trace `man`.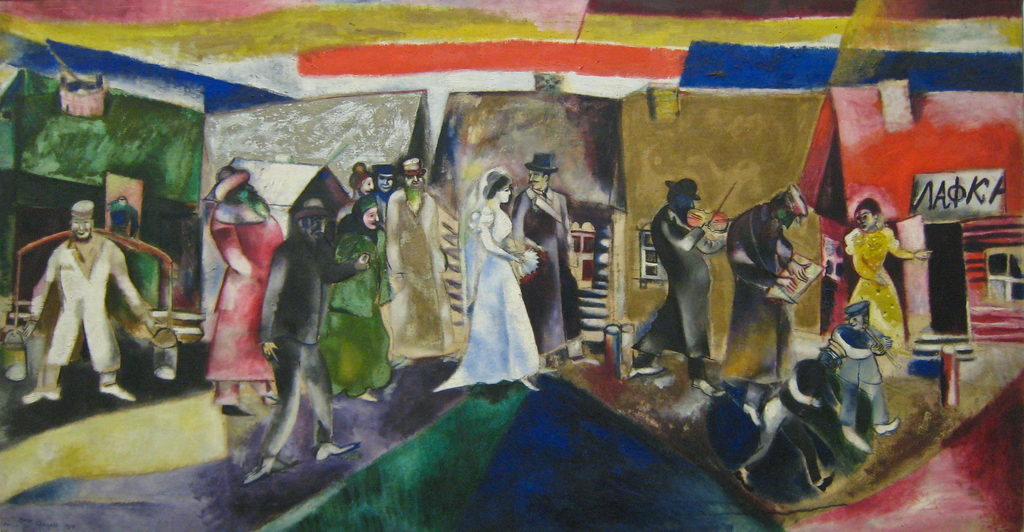
Traced to bbox(632, 183, 733, 398).
